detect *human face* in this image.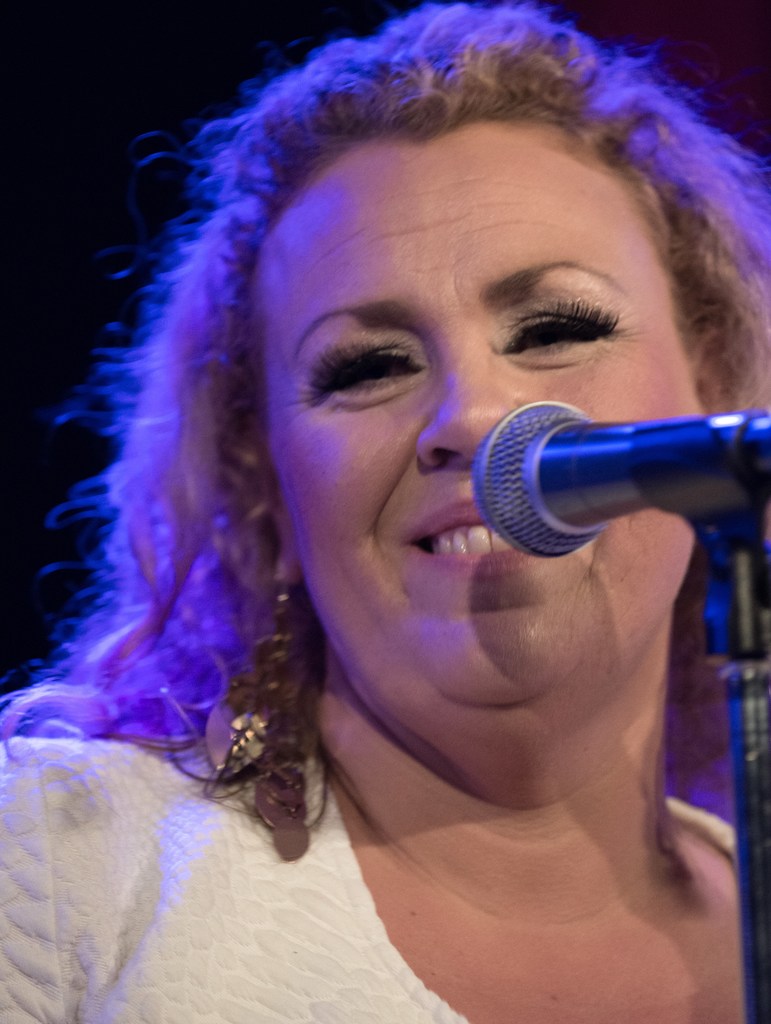
Detection: <box>251,122,704,704</box>.
